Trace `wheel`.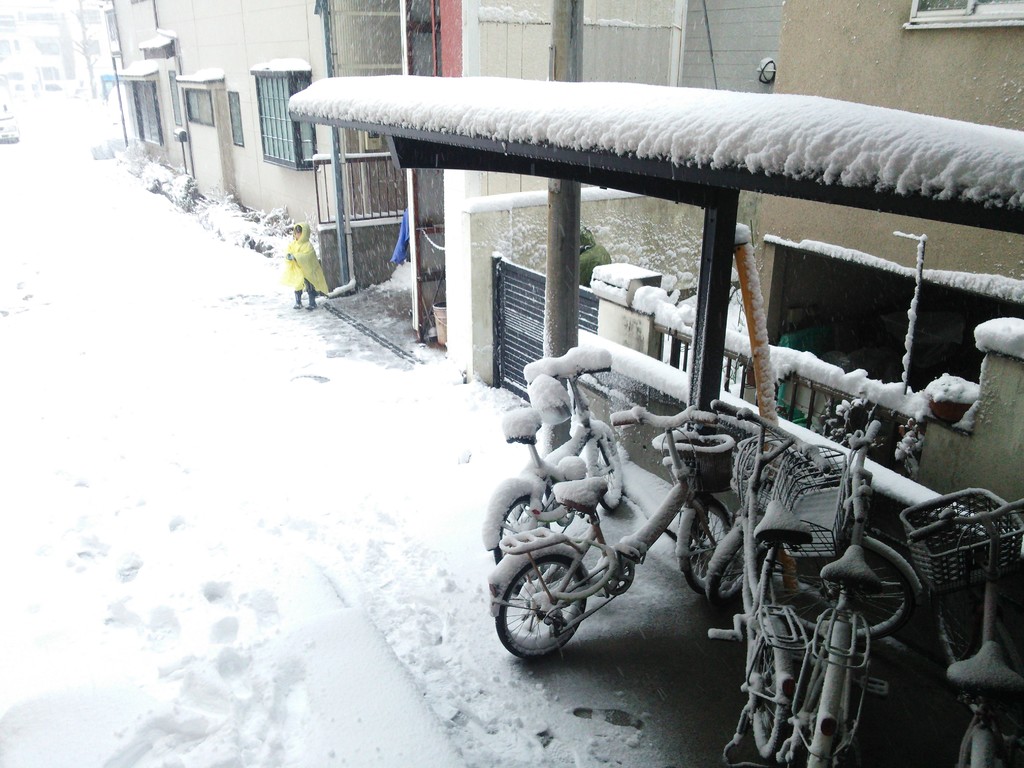
Traced to {"x1": 600, "y1": 435, "x2": 625, "y2": 511}.
